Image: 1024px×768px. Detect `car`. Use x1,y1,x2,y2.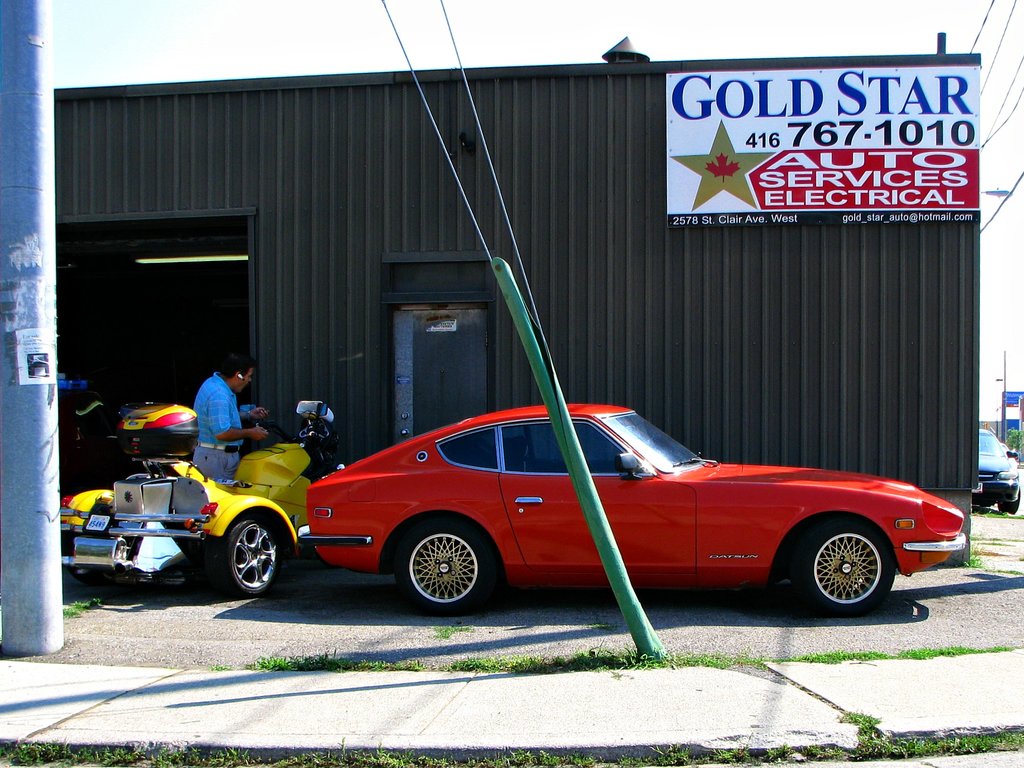
295,404,965,619.
